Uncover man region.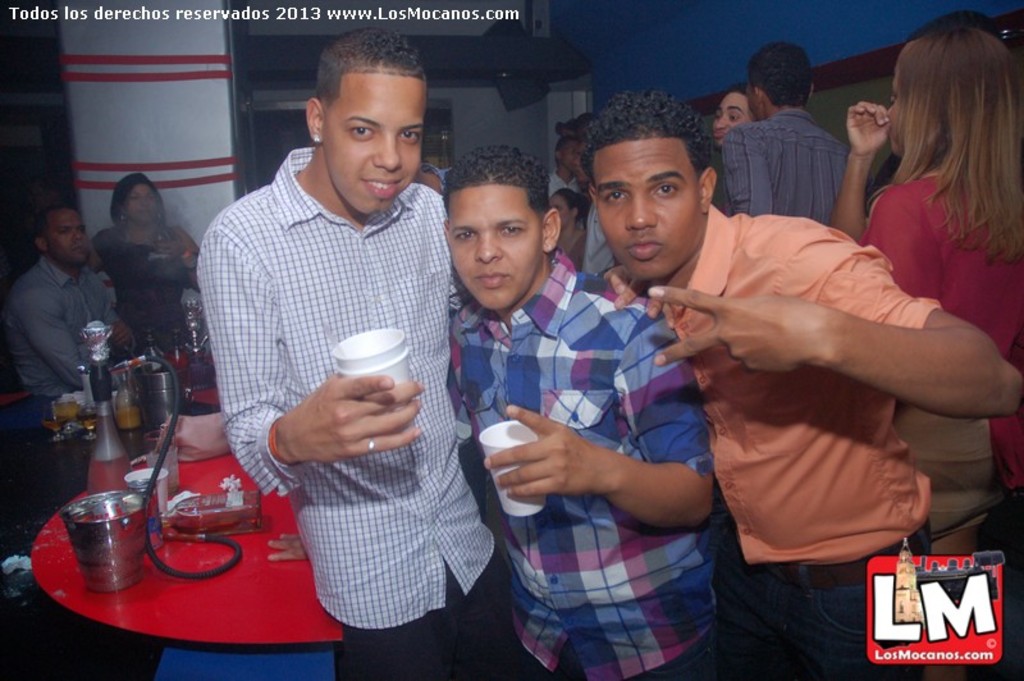
Uncovered: box=[719, 40, 855, 232].
